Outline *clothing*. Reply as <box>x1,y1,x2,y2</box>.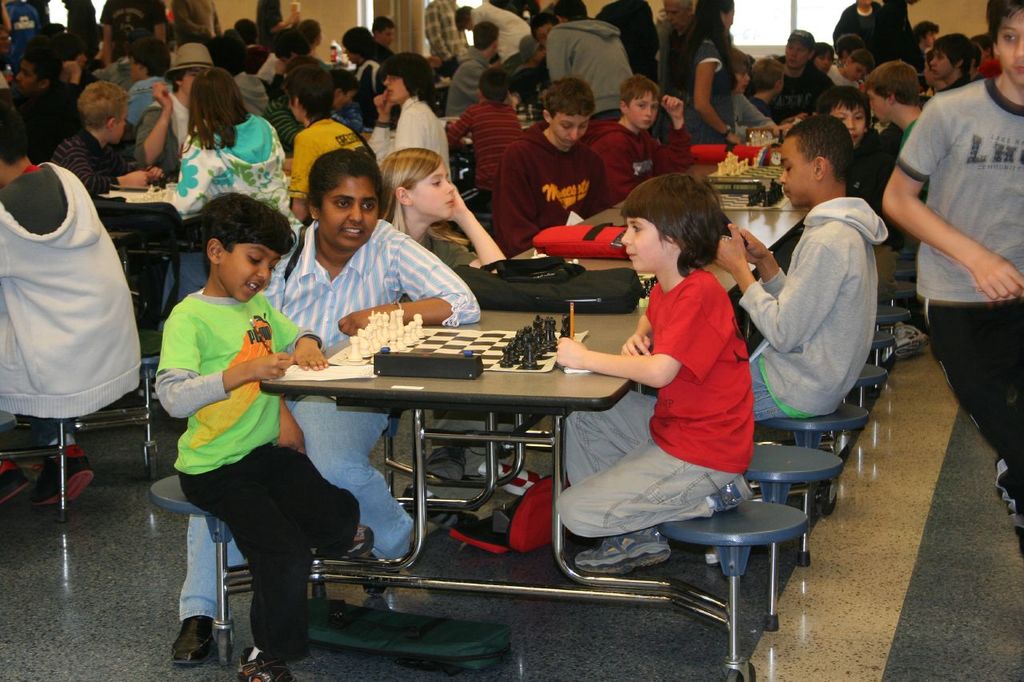
<box>754,161,895,458</box>.
